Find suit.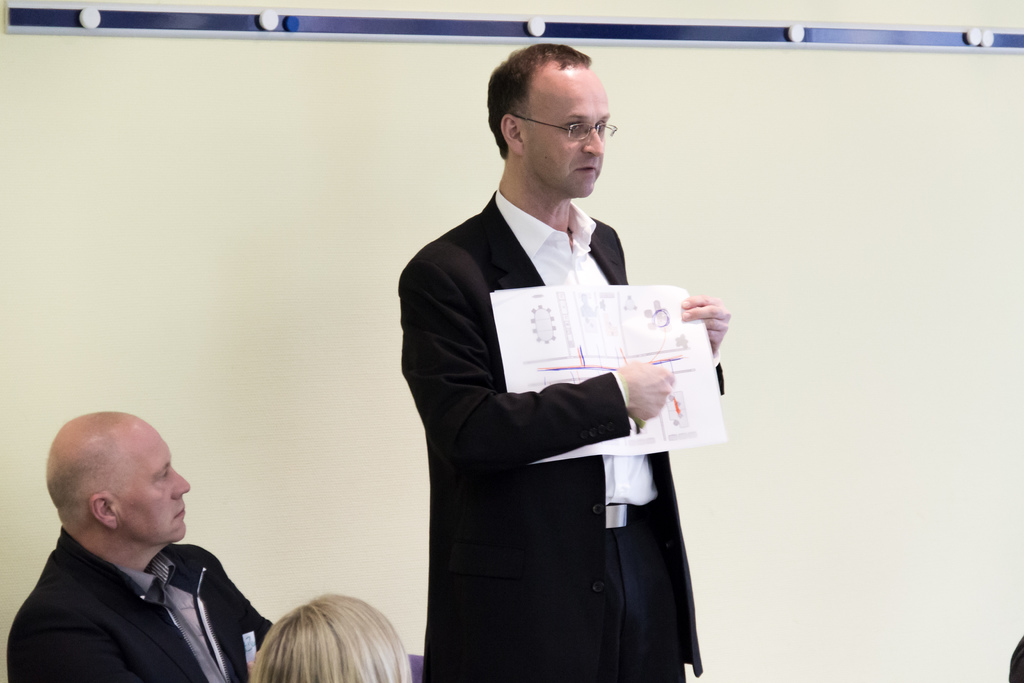
rect(5, 525, 273, 682).
